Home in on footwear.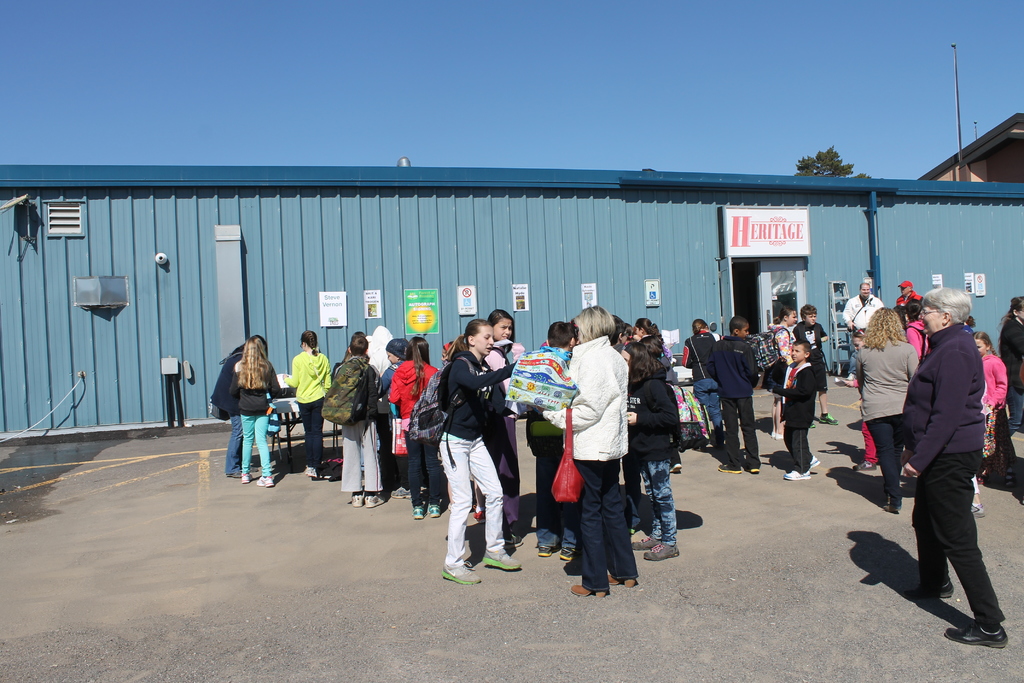
Homed in at x1=750, y1=463, x2=764, y2=475.
